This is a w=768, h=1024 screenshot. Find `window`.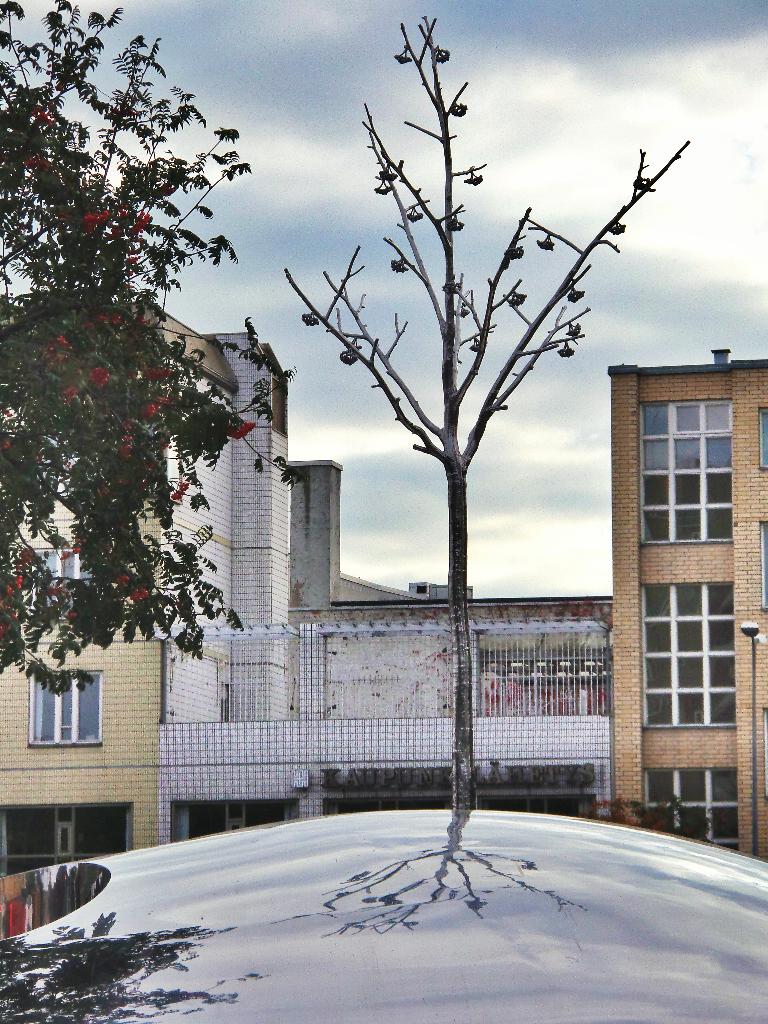
Bounding box: x1=649 y1=760 x2=756 y2=858.
